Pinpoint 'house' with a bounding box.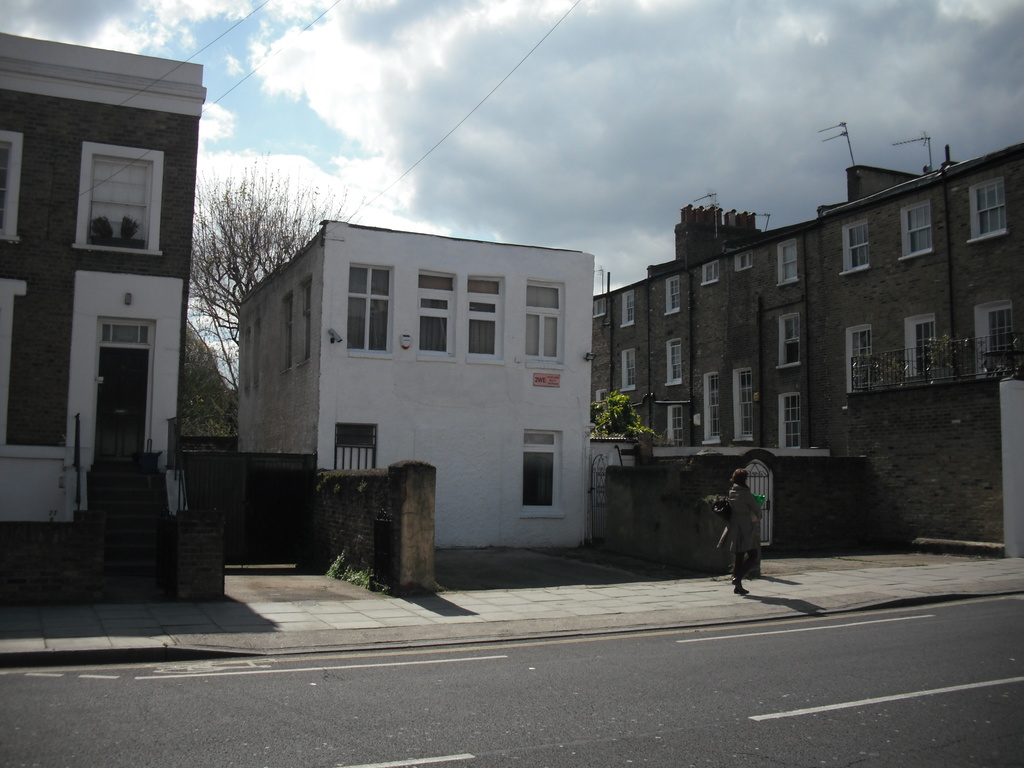
<region>212, 190, 616, 568</region>.
